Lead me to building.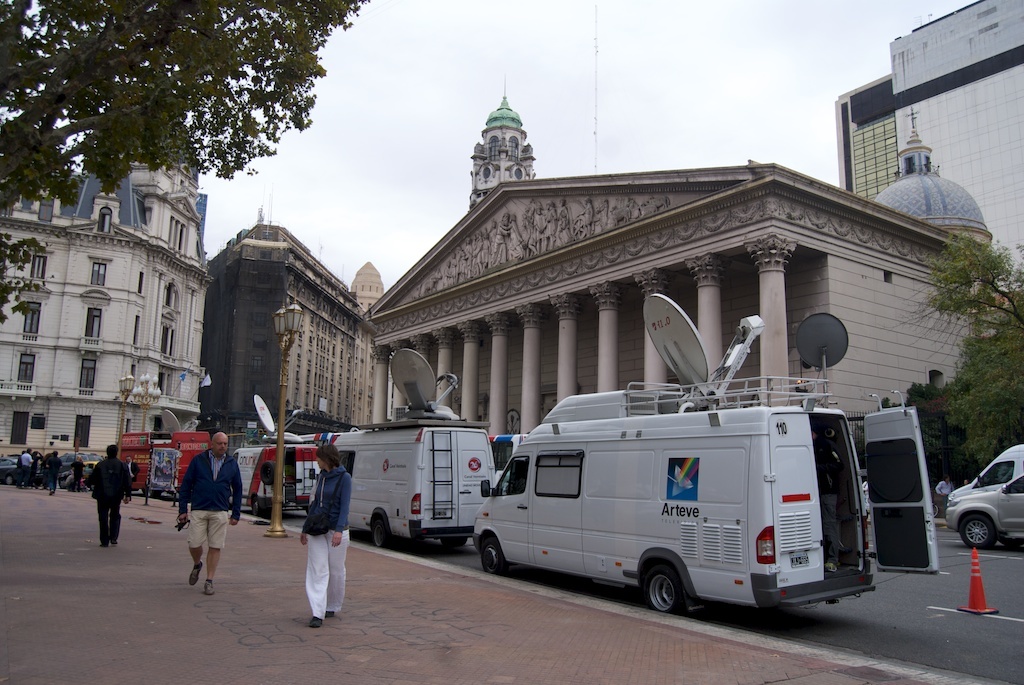
Lead to 203 194 378 448.
